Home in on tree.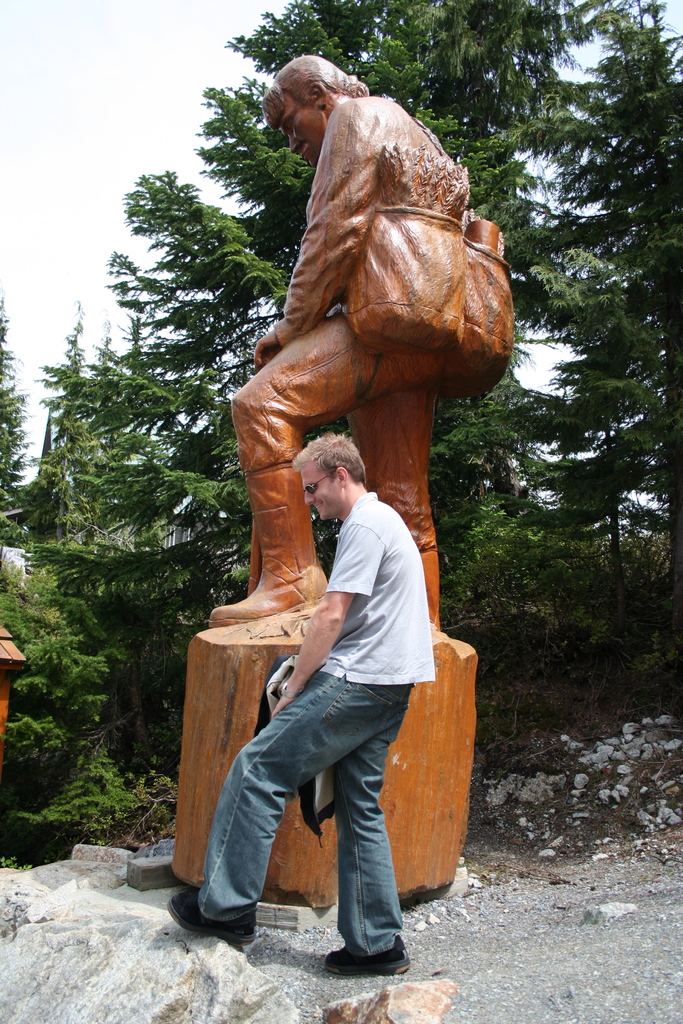
Homed in at bbox=[81, 0, 609, 622].
